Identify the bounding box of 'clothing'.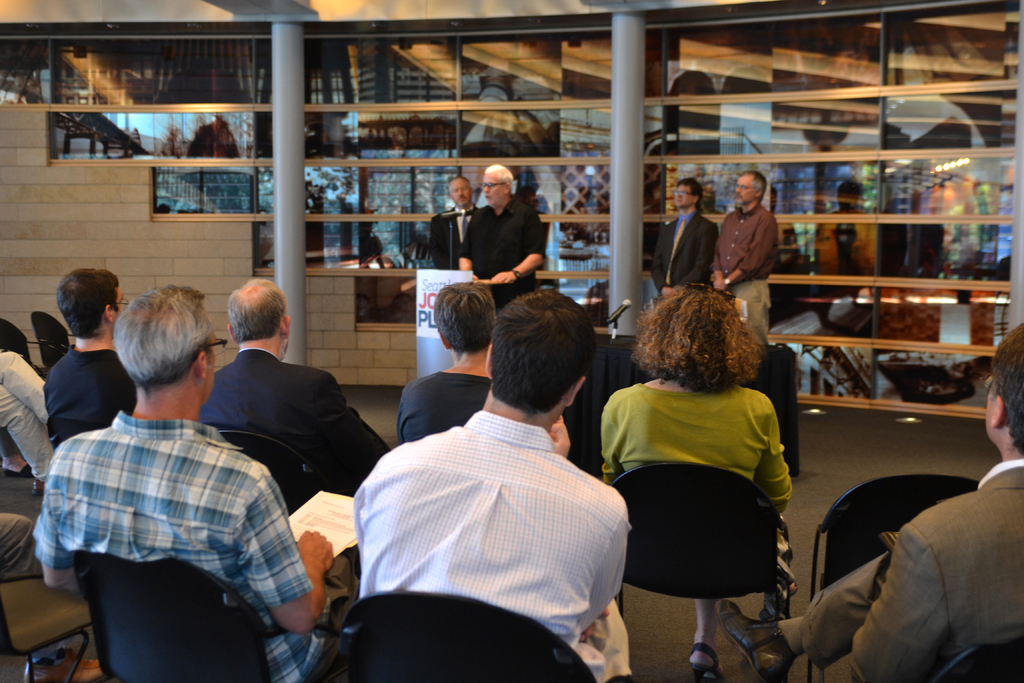
rect(454, 190, 545, 313).
